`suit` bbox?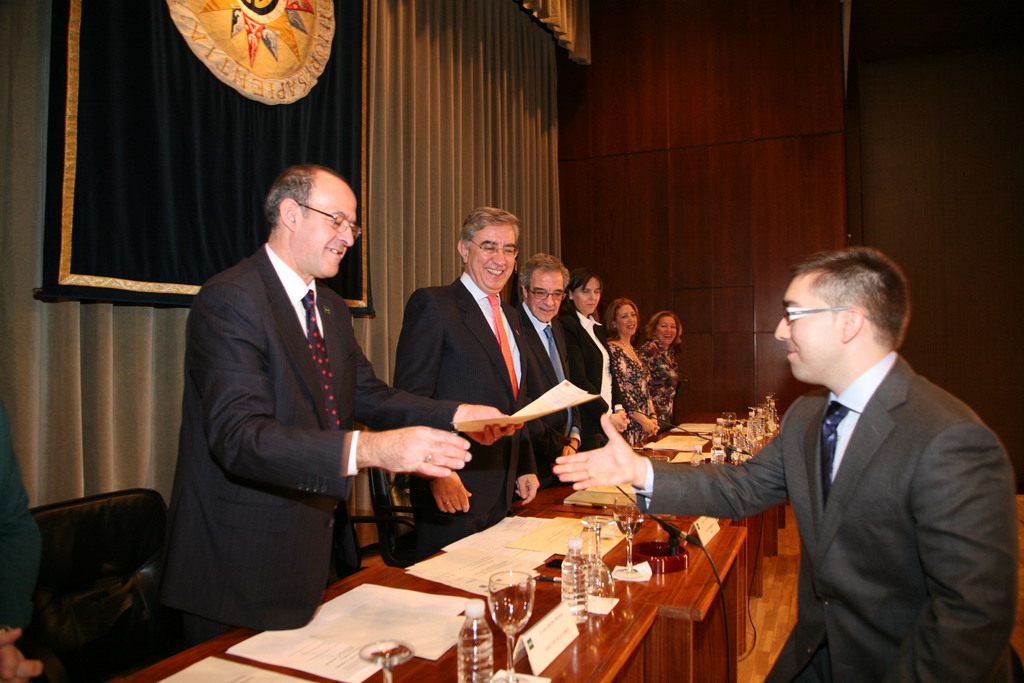
[631,352,1023,682]
